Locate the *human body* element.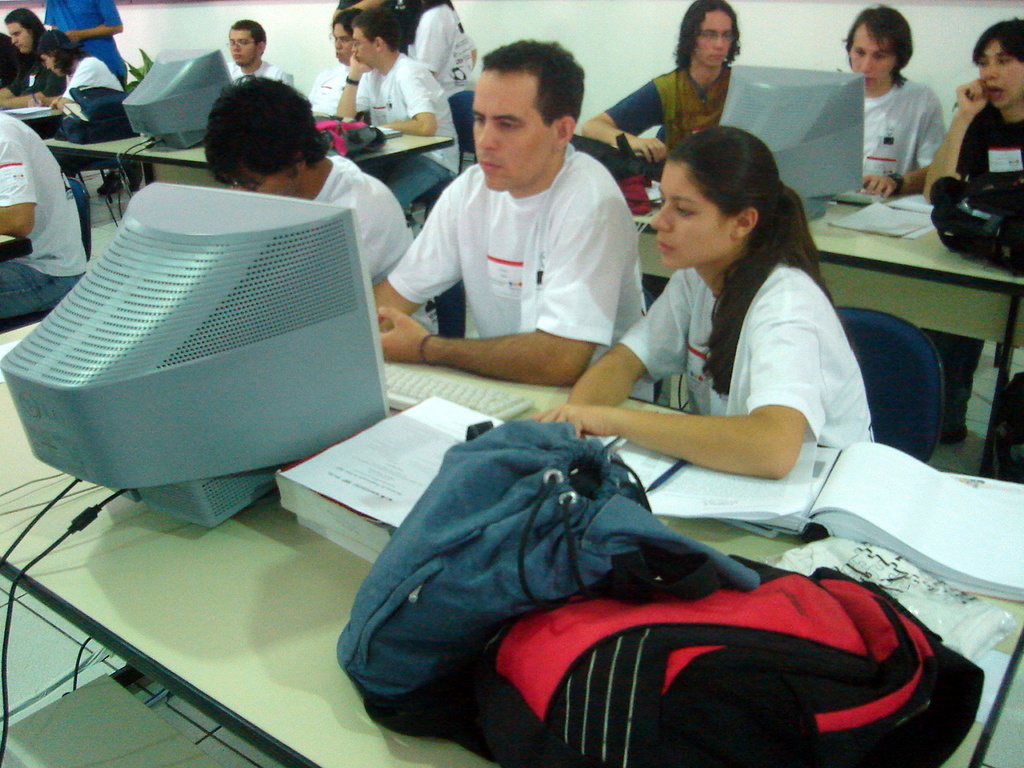
Element bbox: {"left": 41, "top": 0, "right": 126, "bottom": 89}.
